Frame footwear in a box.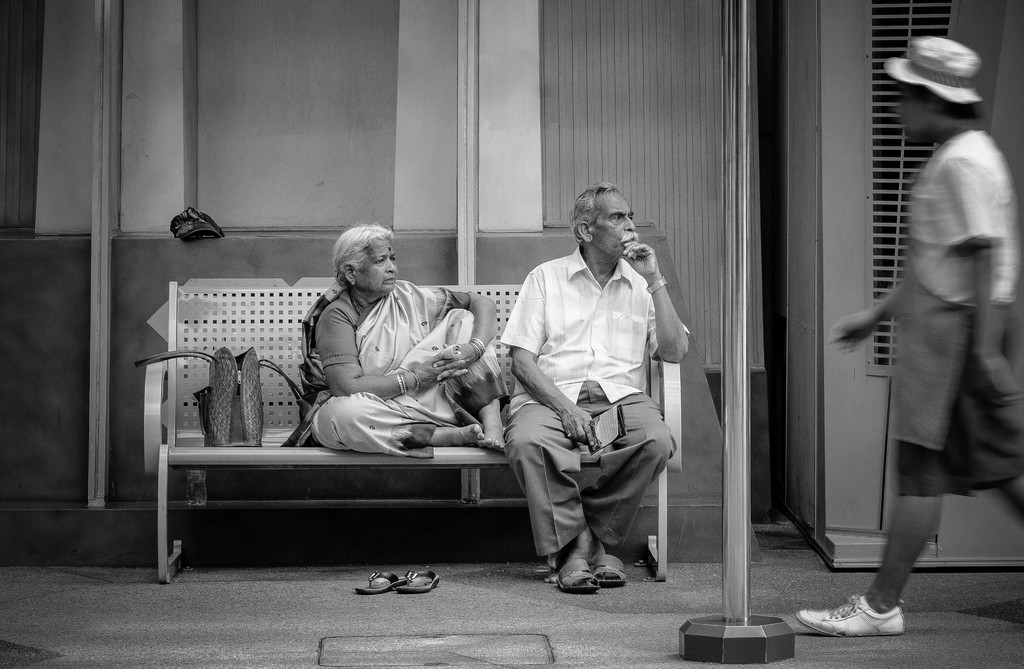
left=828, top=588, right=929, bottom=647.
